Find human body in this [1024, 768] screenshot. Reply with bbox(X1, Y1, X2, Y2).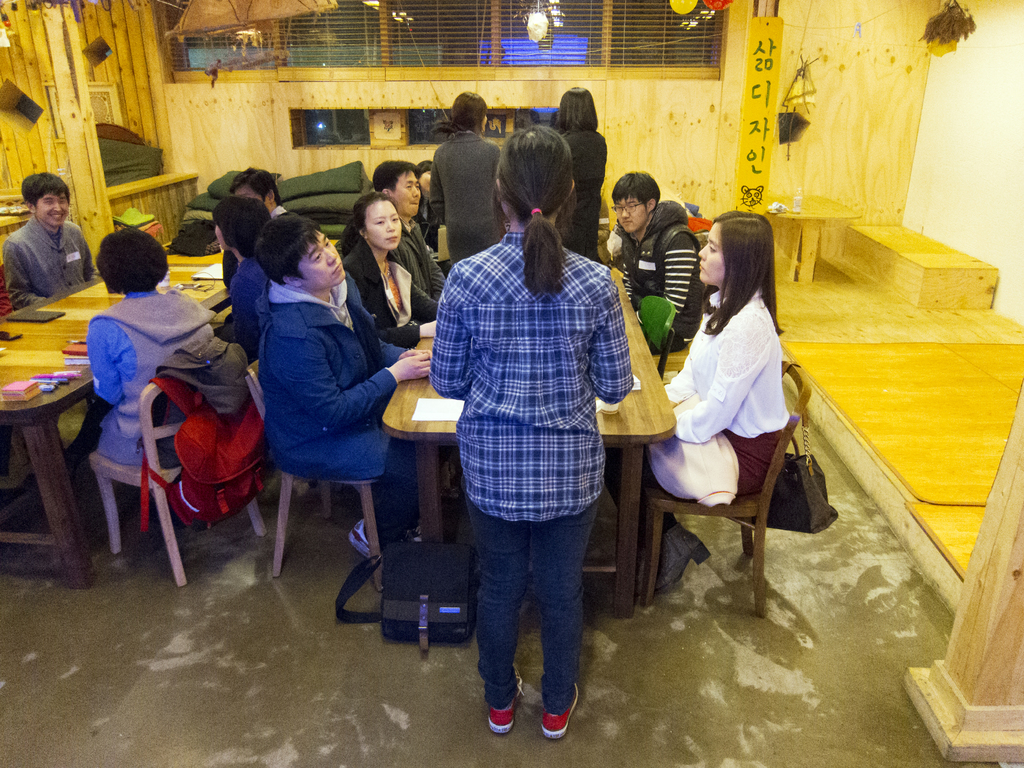
bbox(230, 170, 292, 220).
